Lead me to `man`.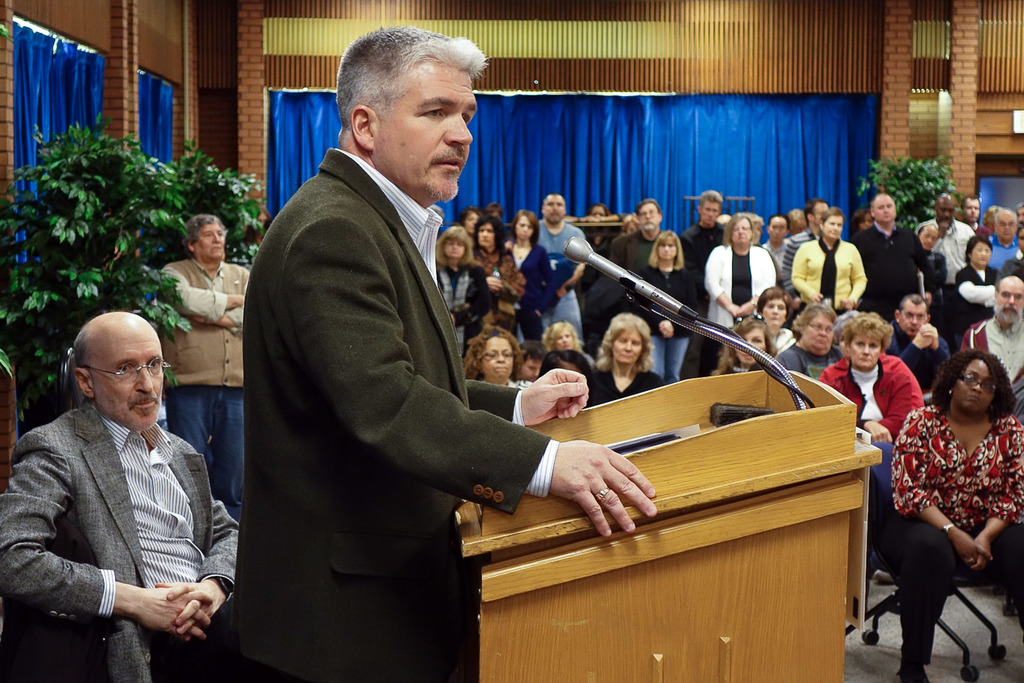
Lead to bbox=[755, 213, 798, 294].
